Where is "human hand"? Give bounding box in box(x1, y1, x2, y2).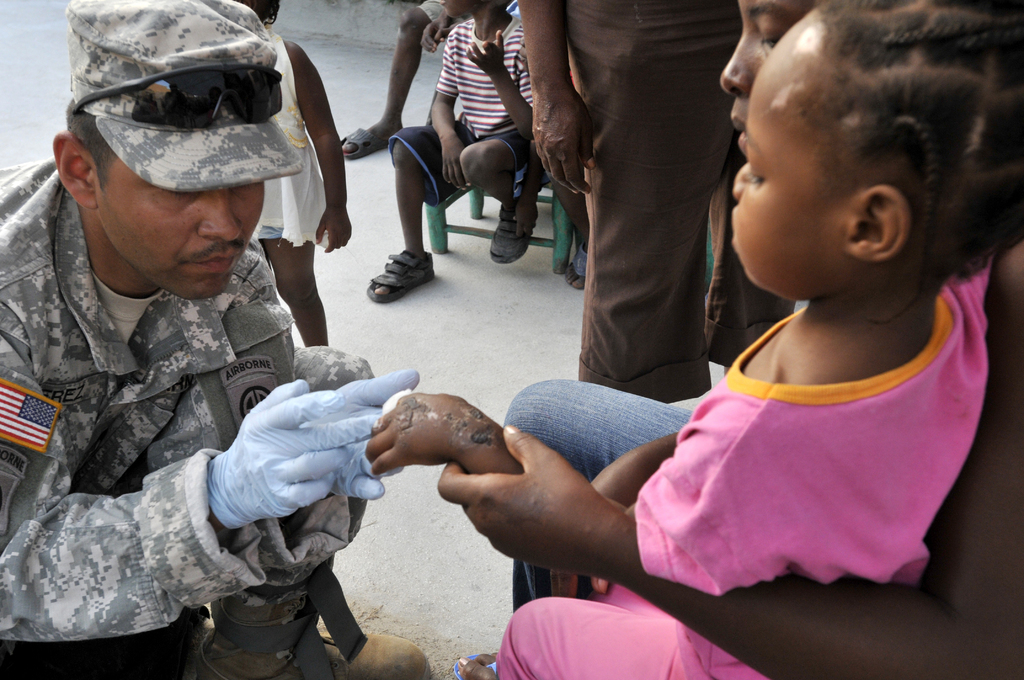
box(436, 425, 627, 595).
